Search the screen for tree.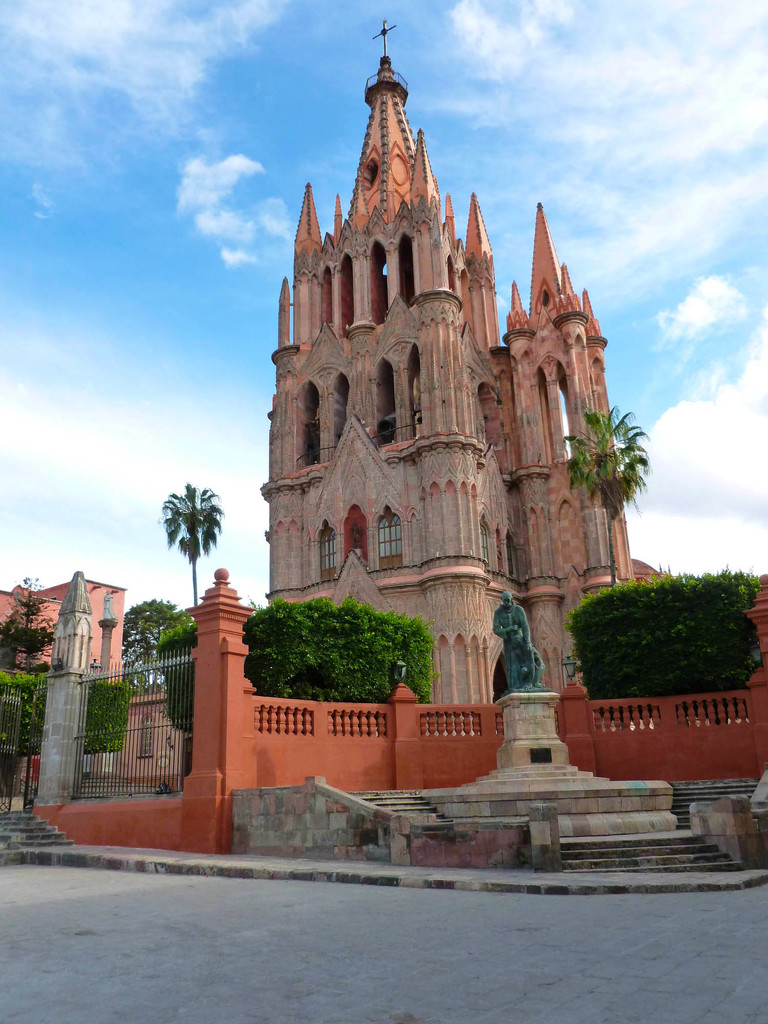
Found at x1=5 y1=573 x2=54 y2=684.
